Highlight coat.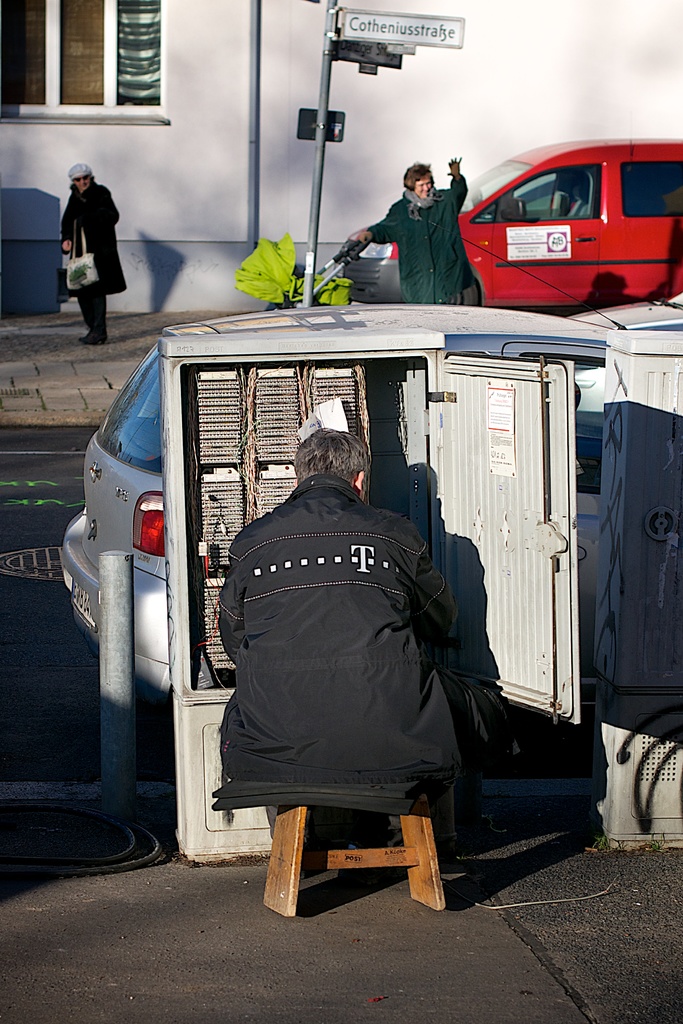
Highlighted region: 211,474,473,803.
